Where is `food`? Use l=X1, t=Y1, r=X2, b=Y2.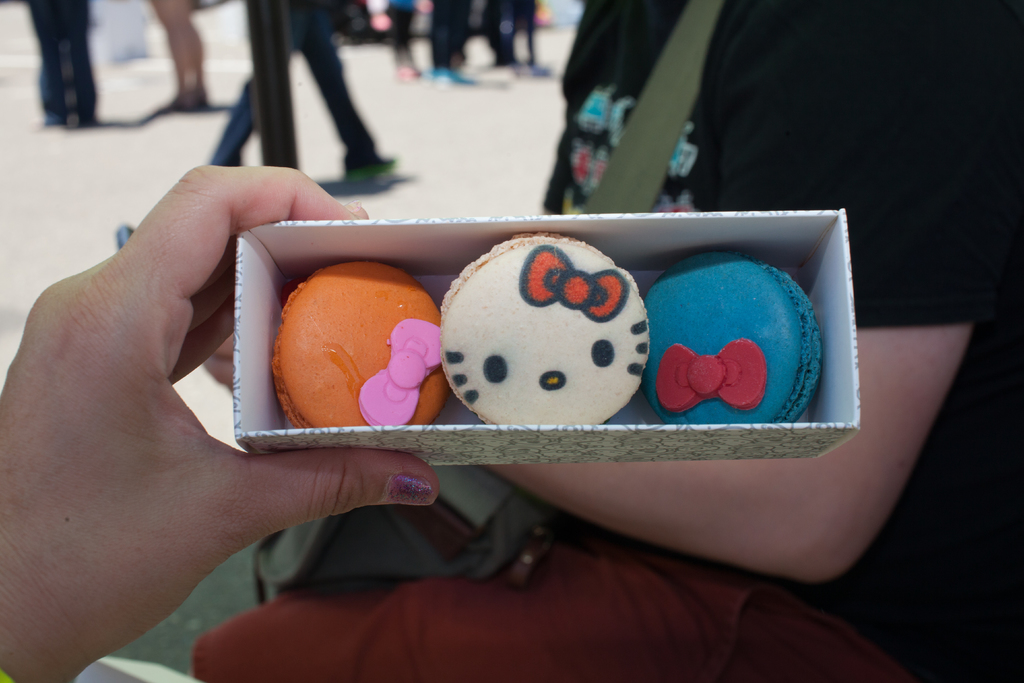
l=436, t=239, r=652, b=431.
